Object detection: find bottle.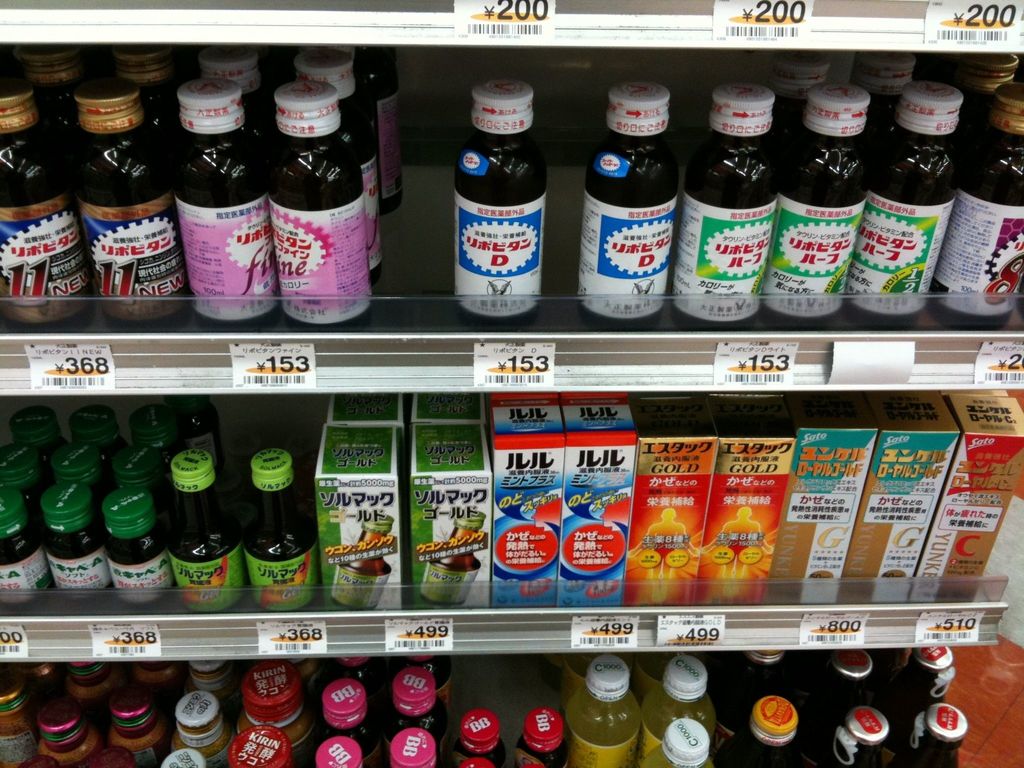
box=[548, 648, 570, 692].
